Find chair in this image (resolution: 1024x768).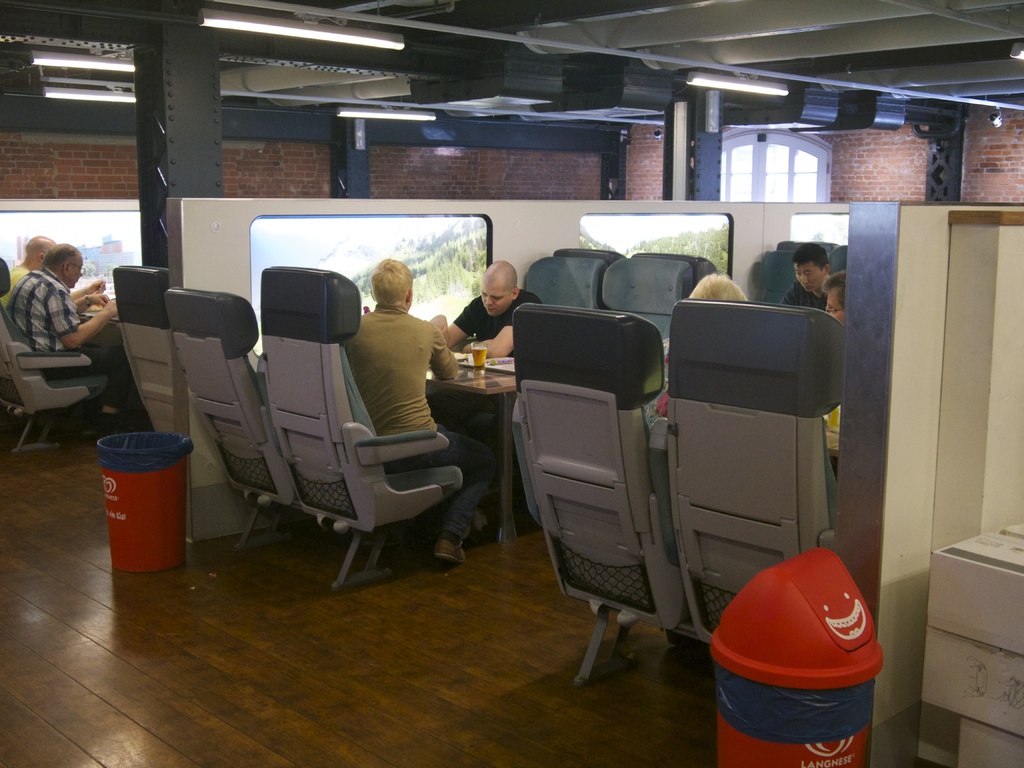
525,255,611,314.
